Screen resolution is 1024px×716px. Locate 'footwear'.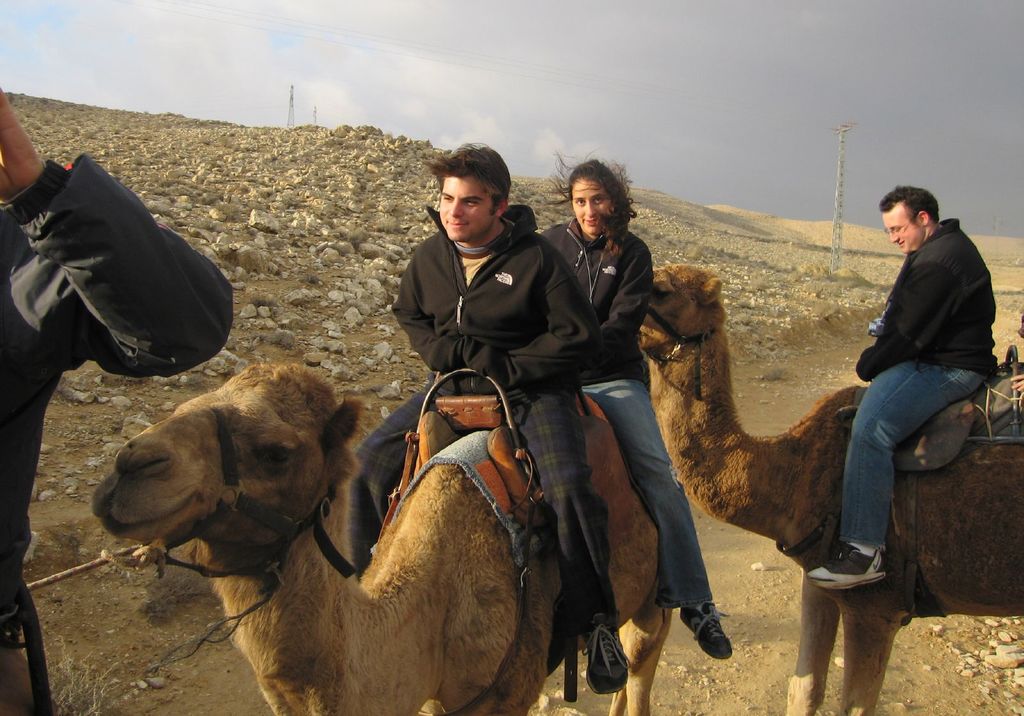
<box>678,599,735,662</box>.
